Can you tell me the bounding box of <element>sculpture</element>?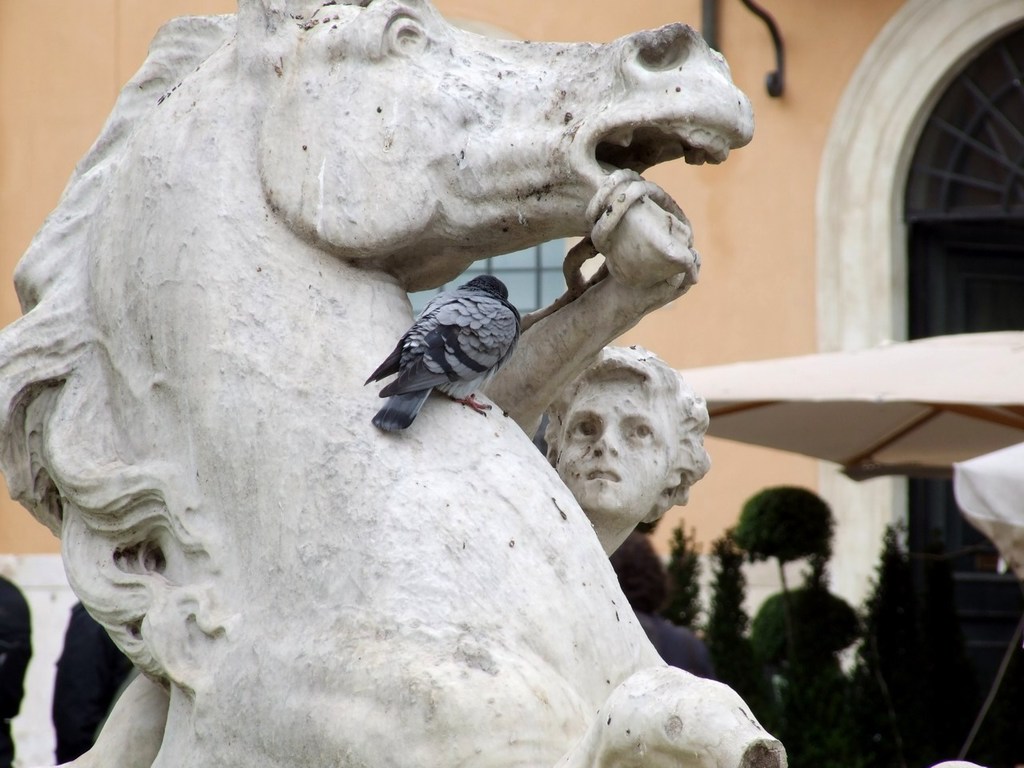
{"left": 0, "top": 0, "right": 795, "bottom": 767}.
